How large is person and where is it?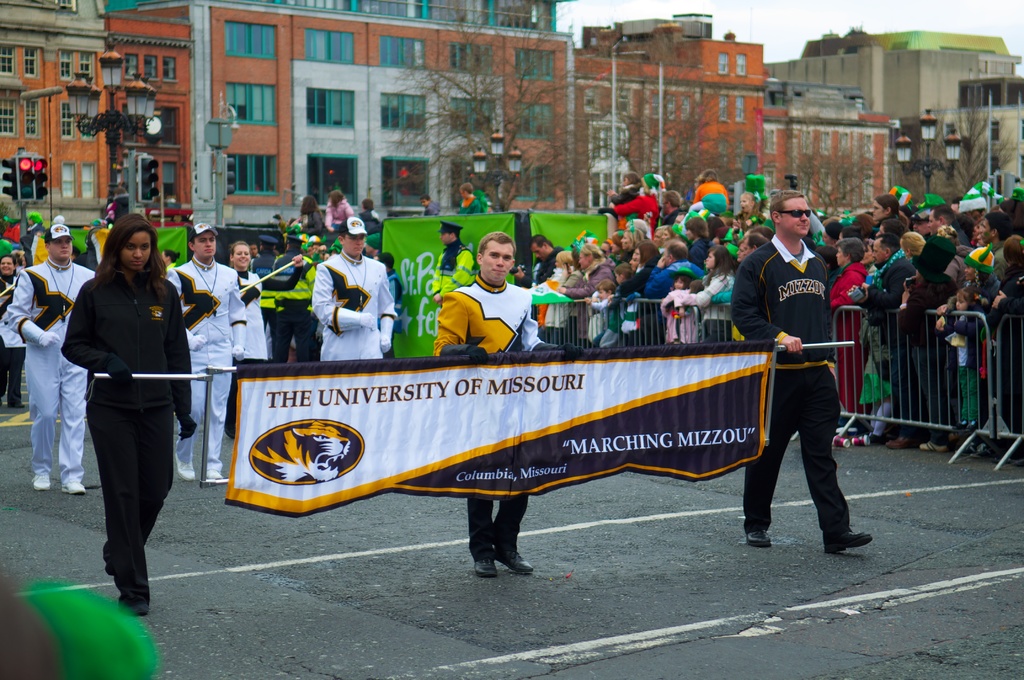
Bounding box: left=455, top=182, right=489, bottom=214.
